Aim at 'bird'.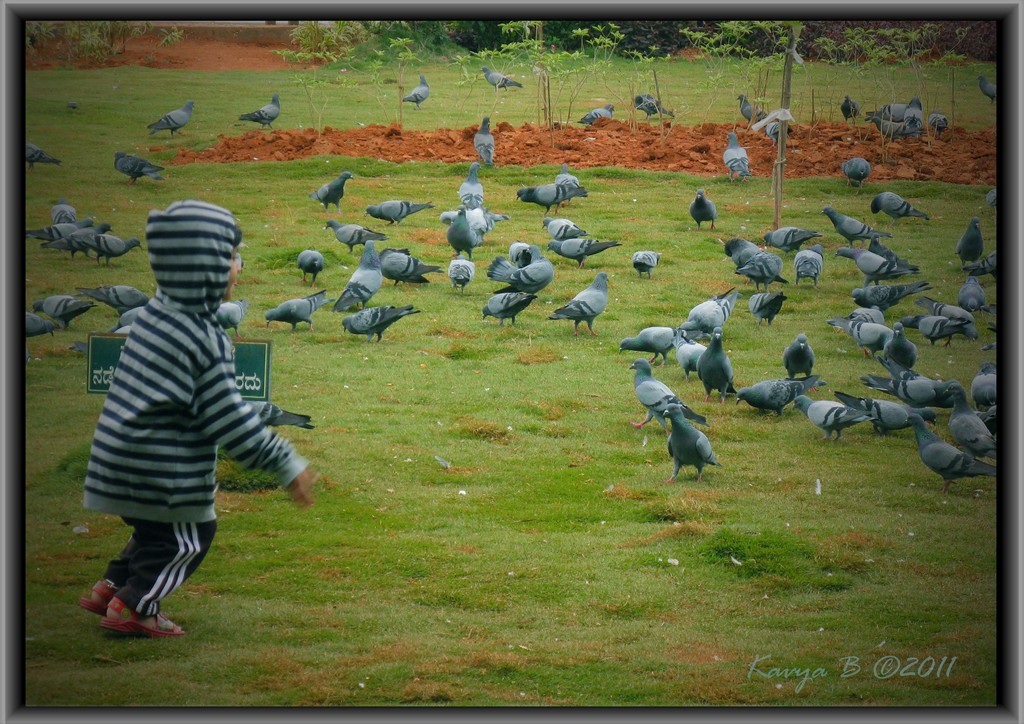
Aimed at BBox(322, 218, 392, 258).
